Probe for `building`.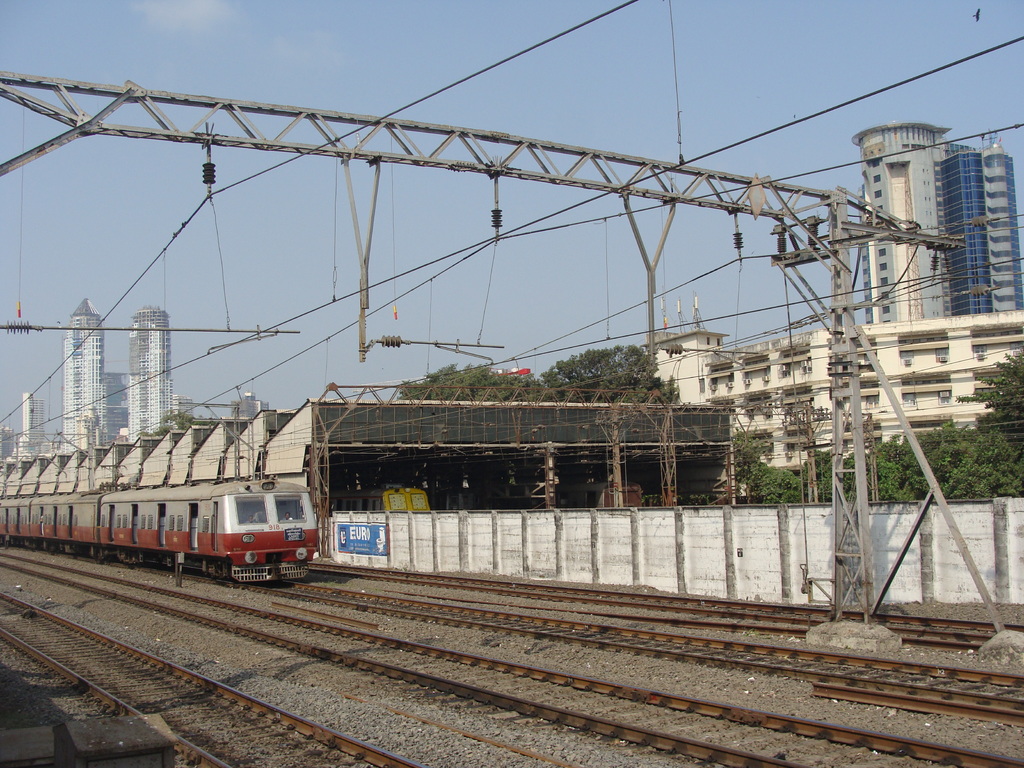
Probe result: left=850, top=122, right=1023, bottom=325.
